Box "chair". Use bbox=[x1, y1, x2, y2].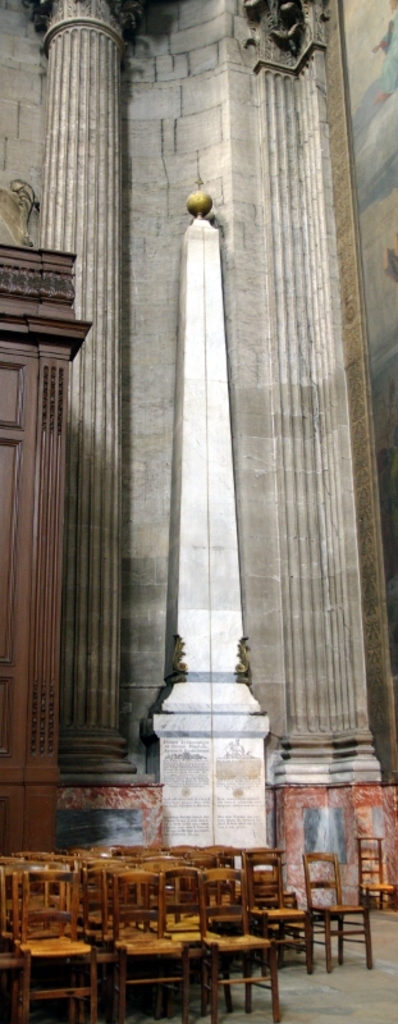
bbox=[271, 827, 370, 987].
